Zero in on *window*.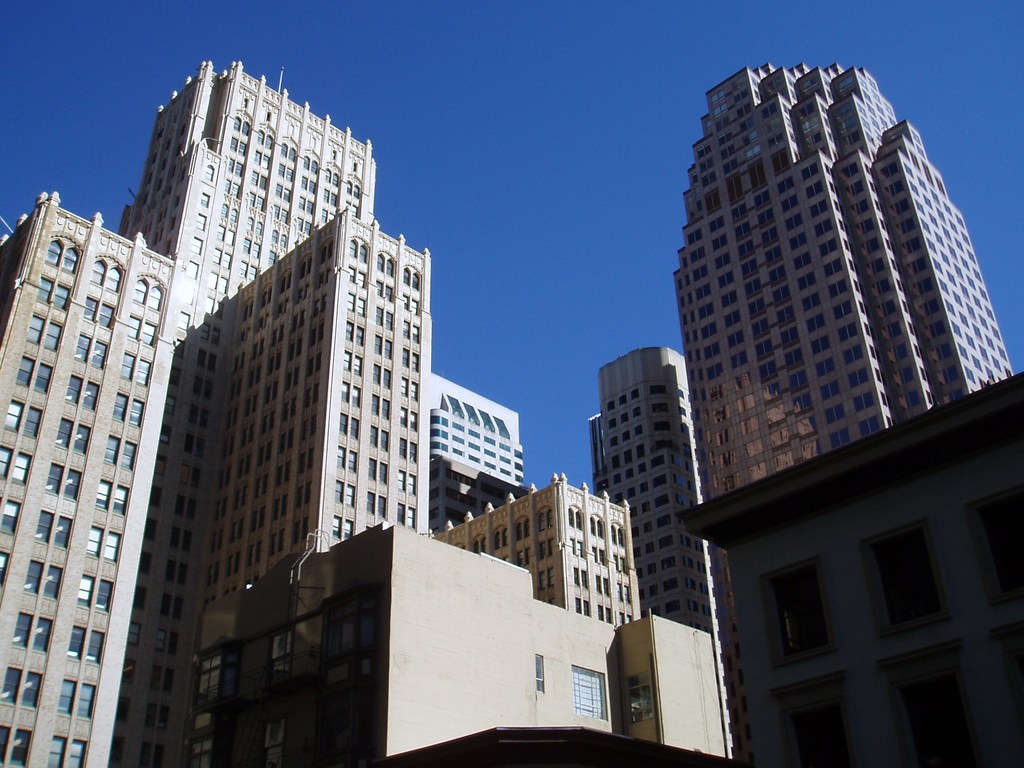
Zeroed in: [left=107, top=265, right=120, bottom=292].
